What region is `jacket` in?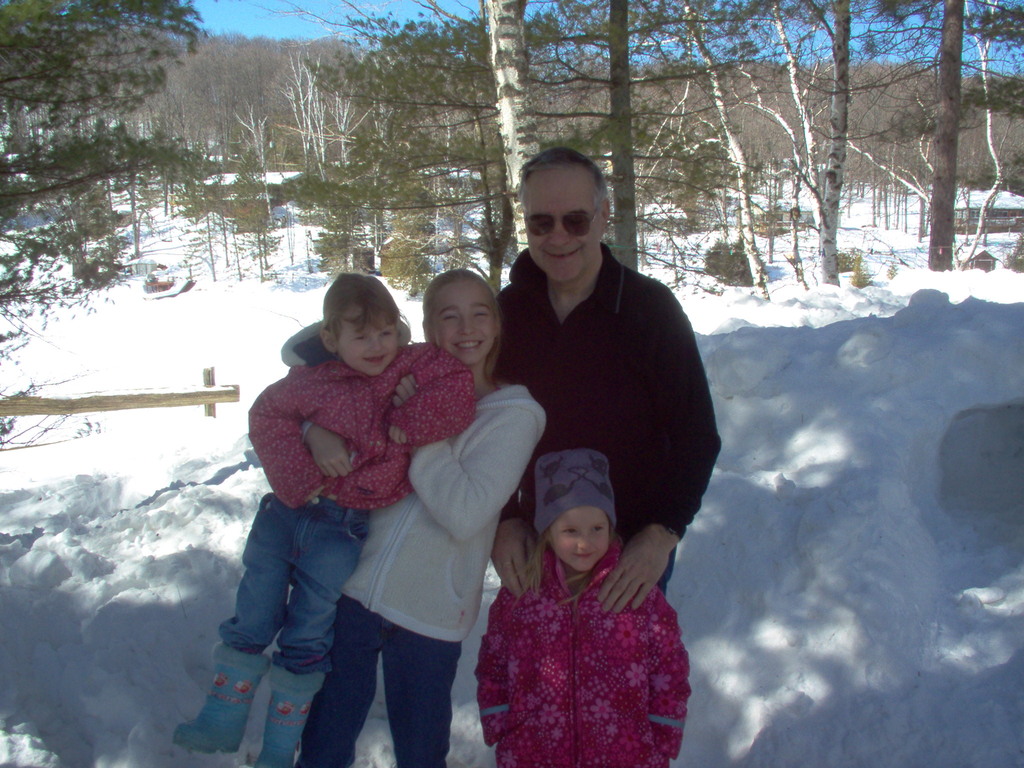
[476, 541, 691, 767].
